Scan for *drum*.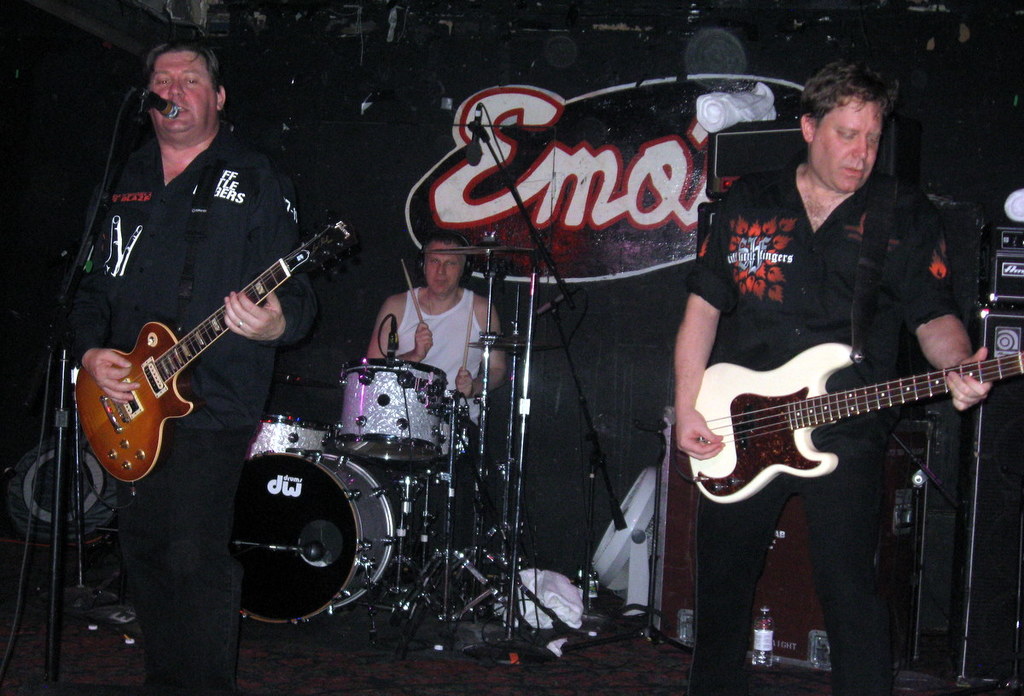
Scan result: 247,417,335,459.
